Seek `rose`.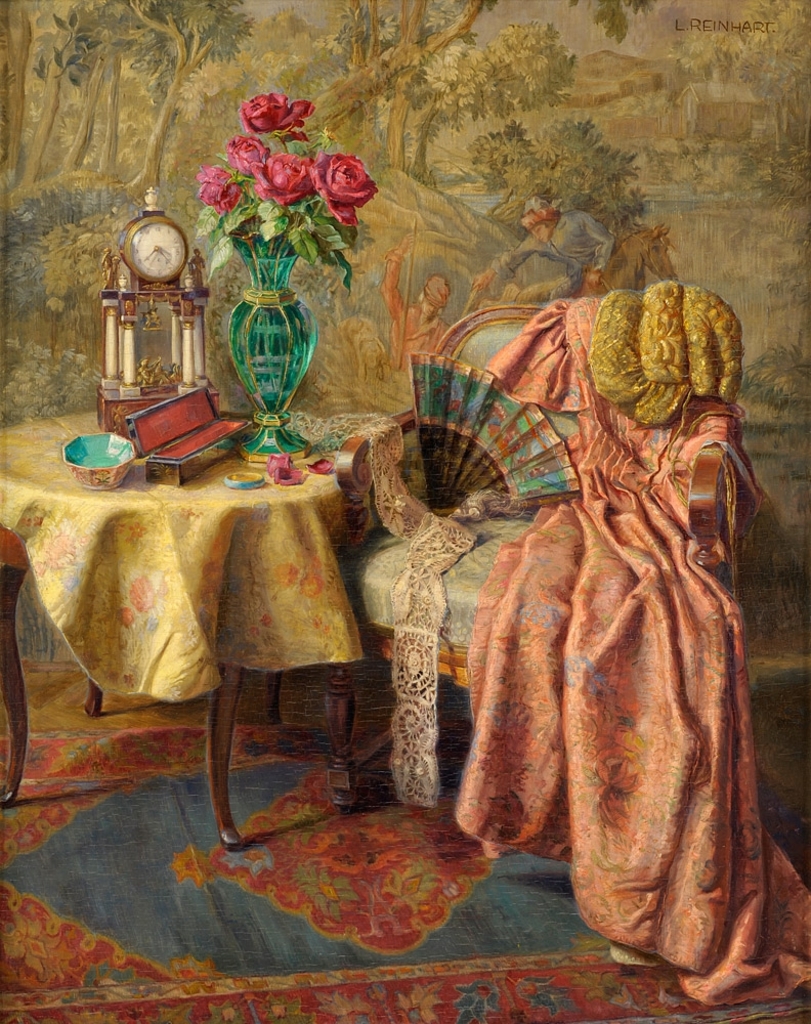
pyautogui.locateOnScreen(190, 164, 241, 213).
